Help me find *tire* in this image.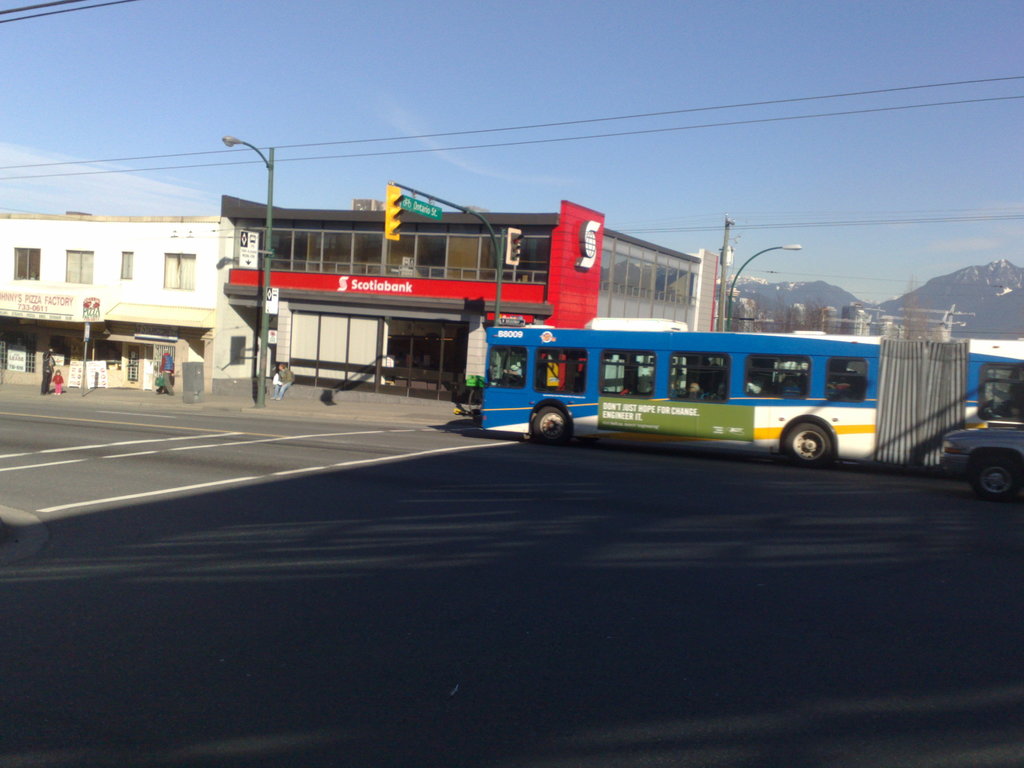
Found it: 973, 454, 1023, 502.
